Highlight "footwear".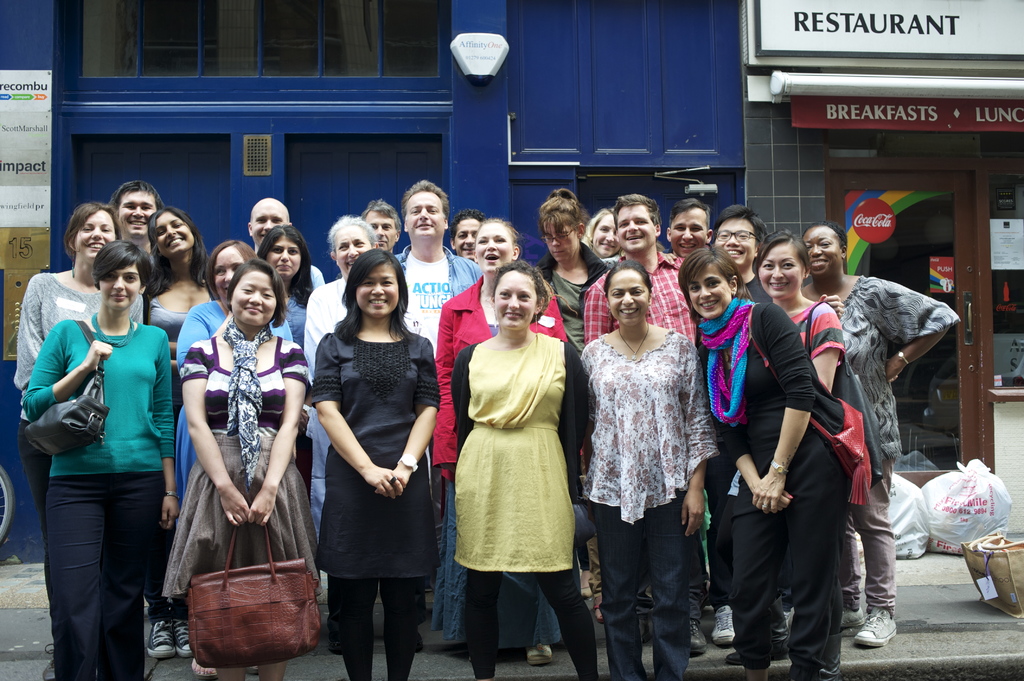
Highlighted region: left=588, top=573, right=603, bottom=620.
